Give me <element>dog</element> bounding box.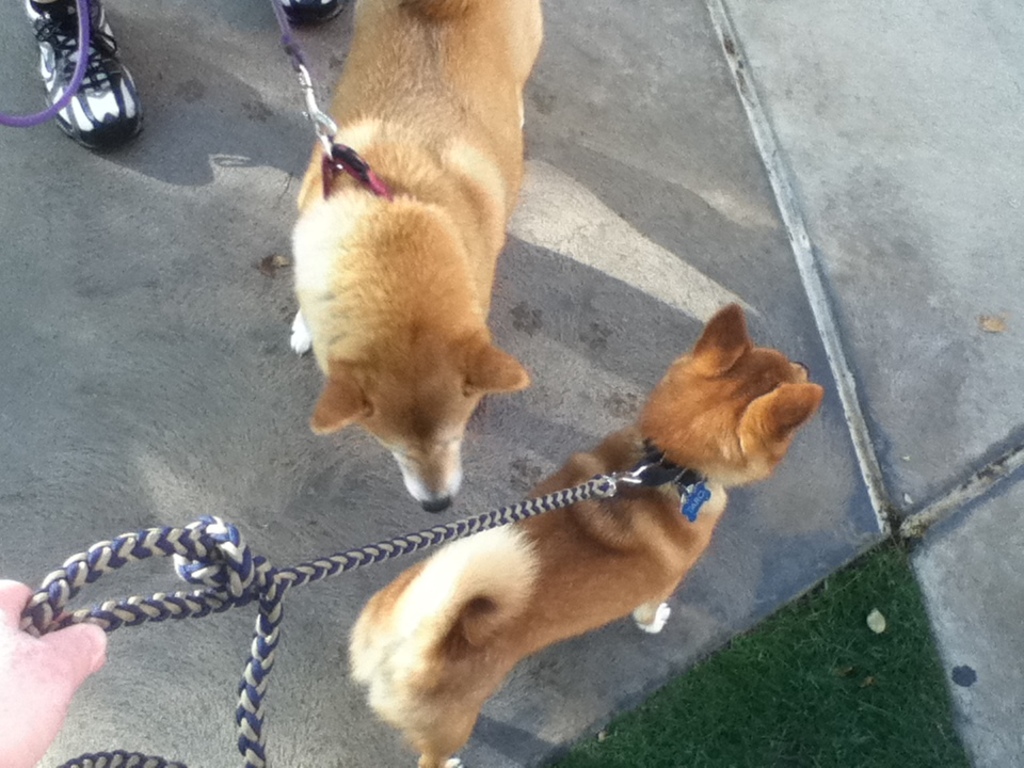
detection(349, 300, 829, 767).
